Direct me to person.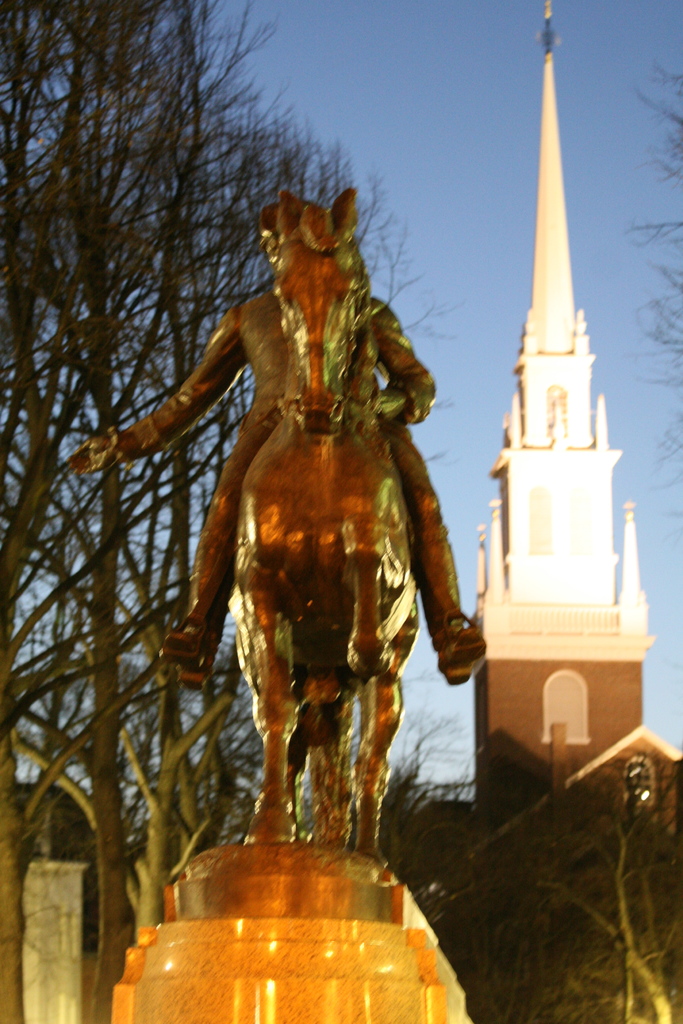
Direction: 63:191:492:687.
